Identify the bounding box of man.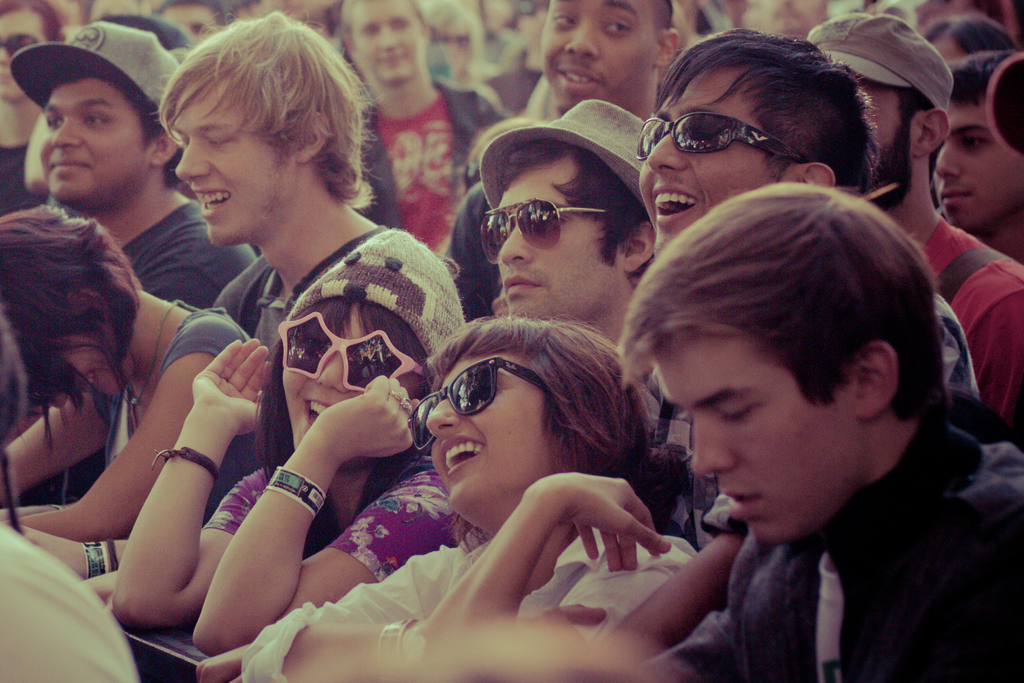
(429, 0, 684, 261).
